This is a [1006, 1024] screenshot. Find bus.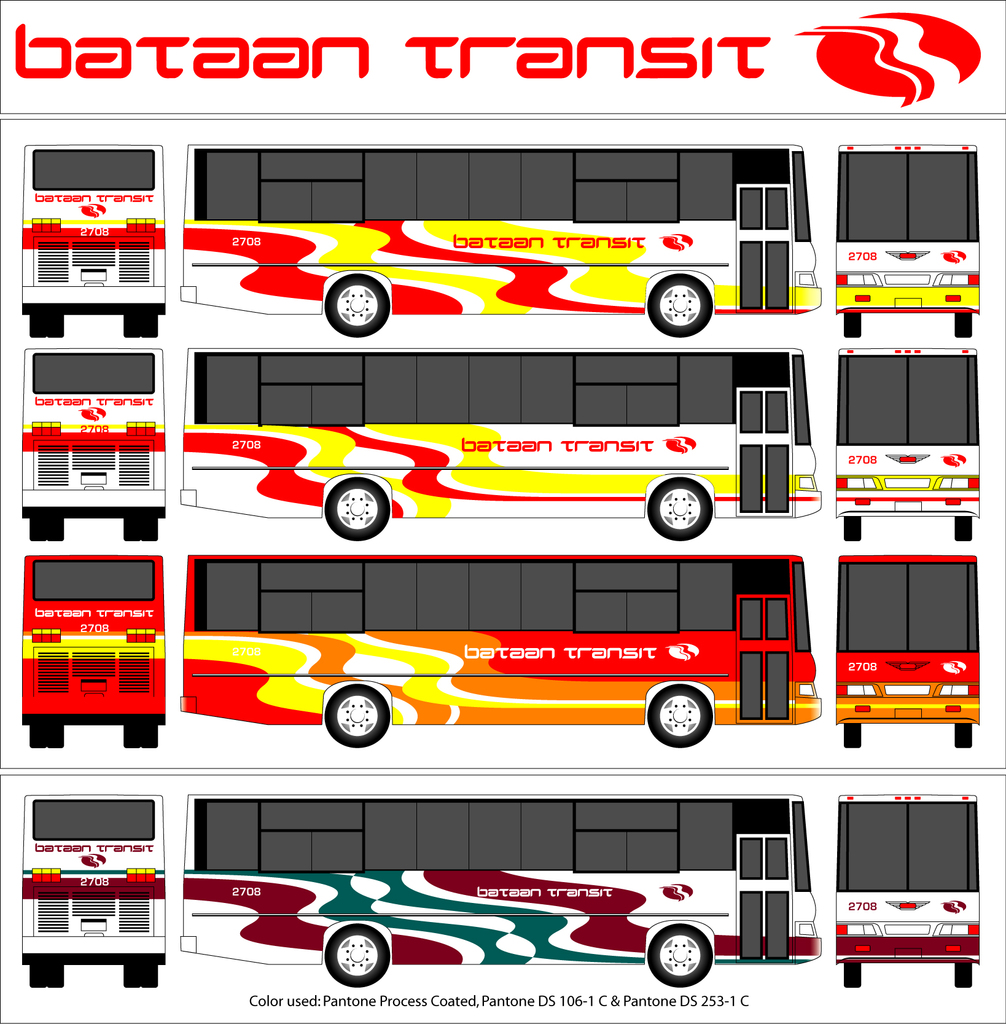
Bounding box: (835,344,982,543).
